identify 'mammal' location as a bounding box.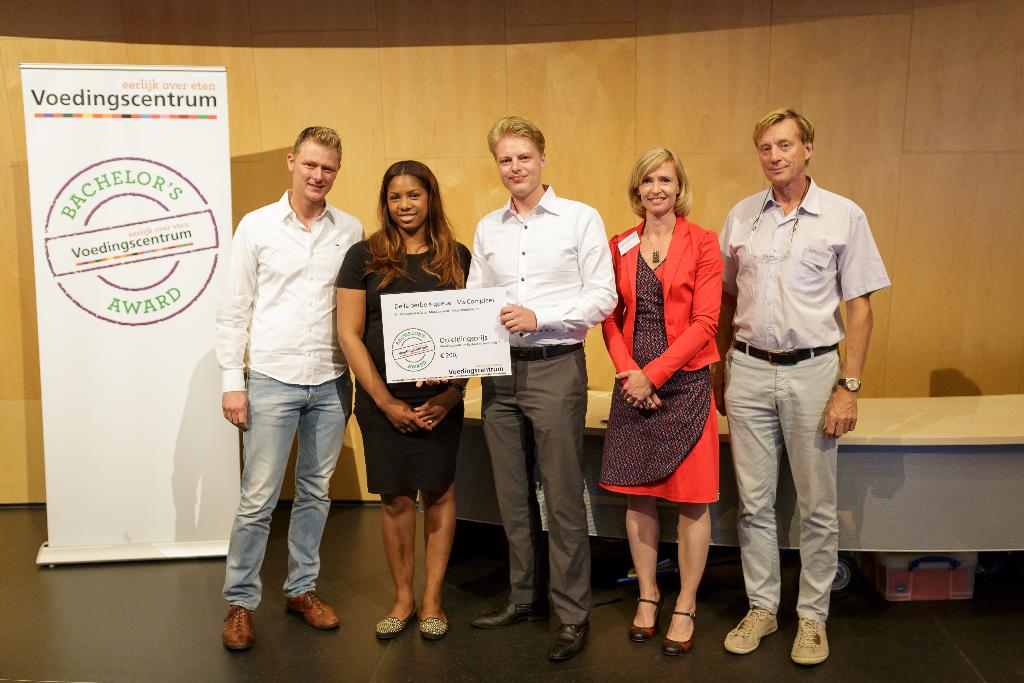
bbox=[335, 152, 477, 641].
